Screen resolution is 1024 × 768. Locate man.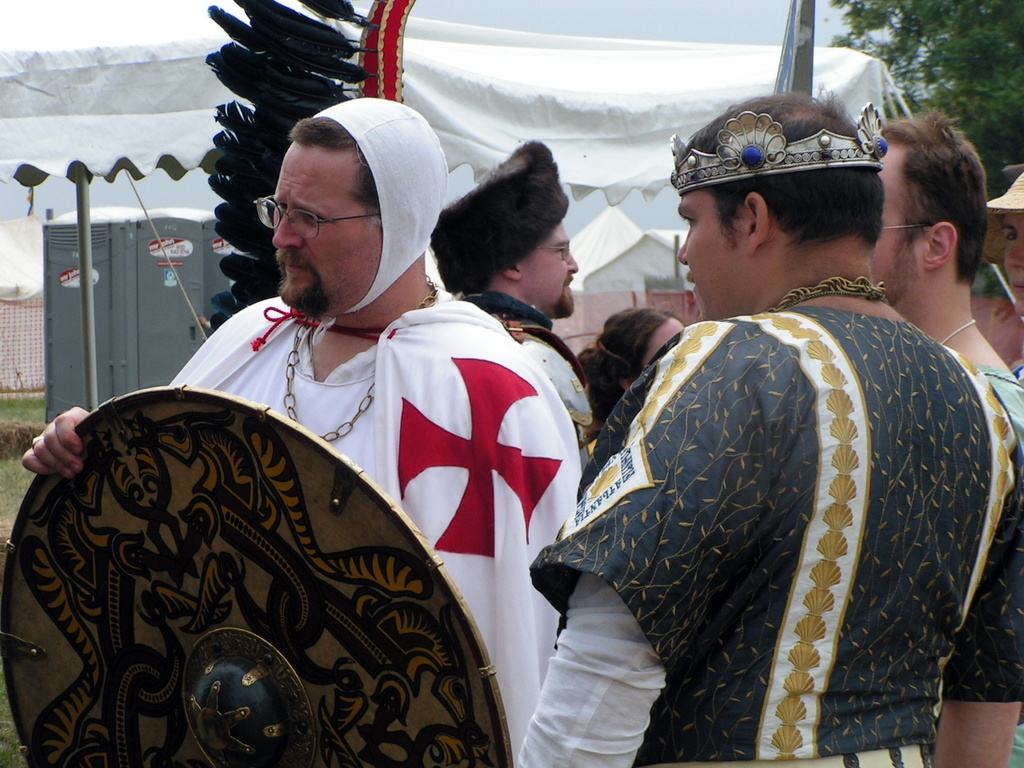
region(870, 105, 1023, 767).
